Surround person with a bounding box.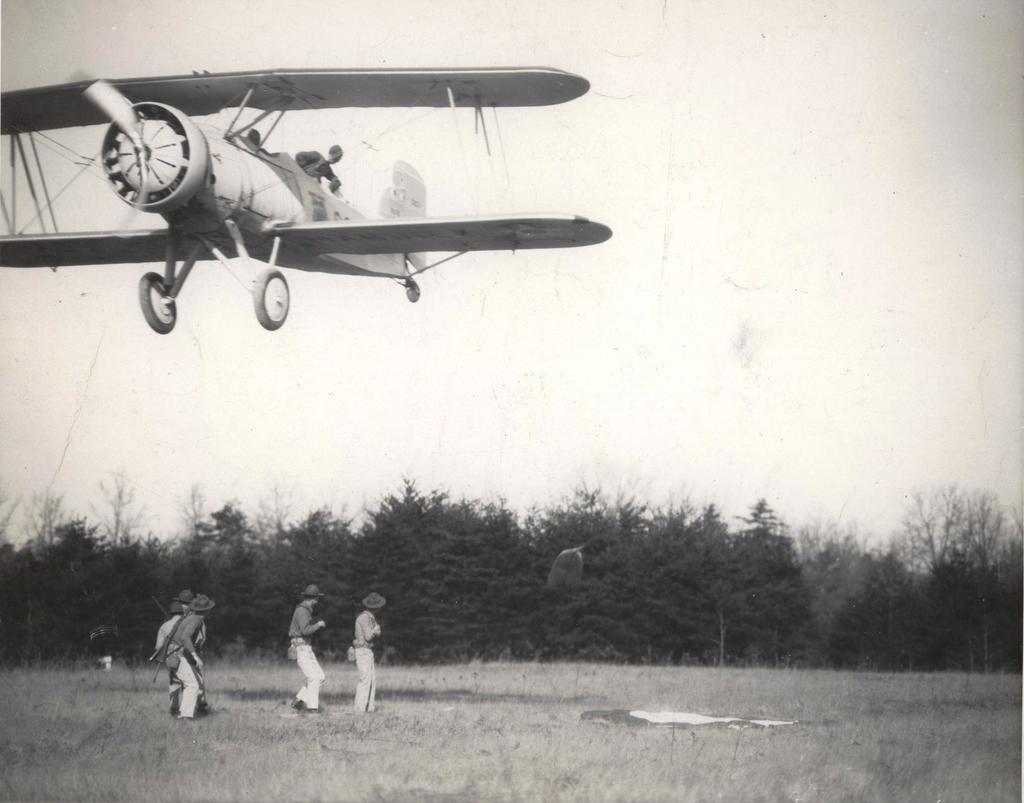
crop(346, 589, 381, 712).
